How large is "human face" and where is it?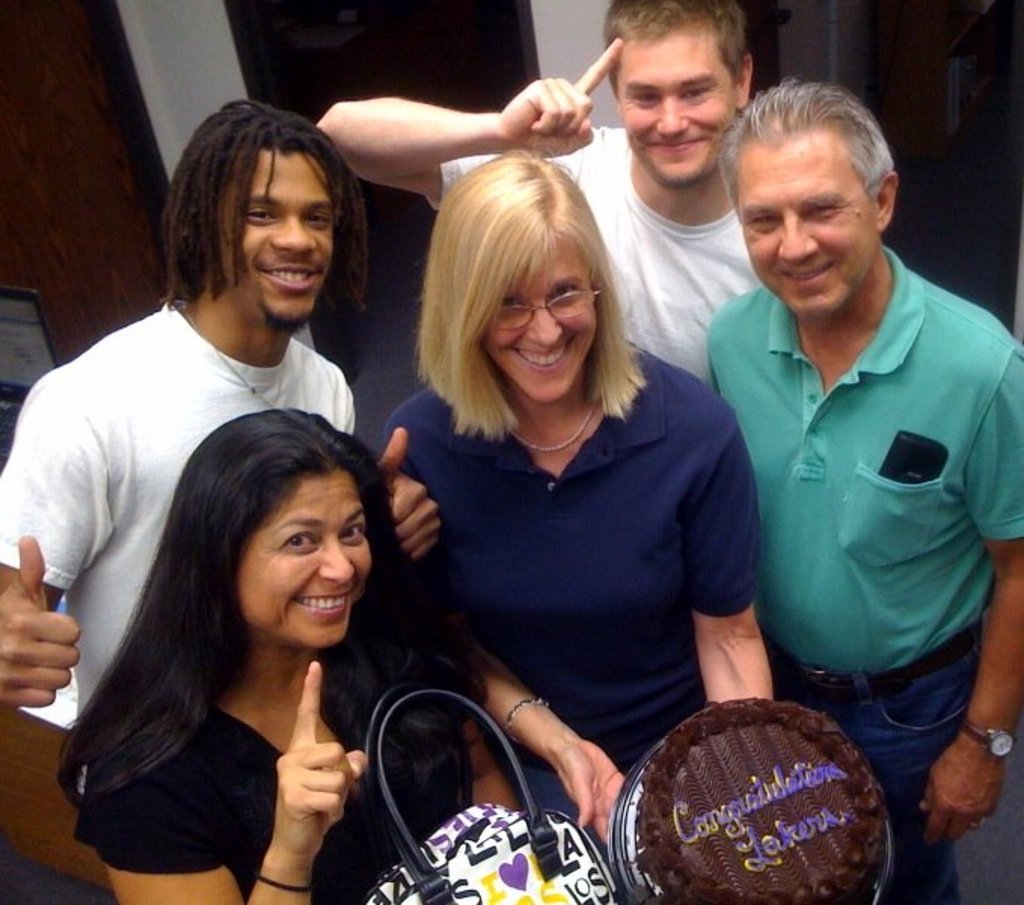
Bounding box: 736:131:881:324.
